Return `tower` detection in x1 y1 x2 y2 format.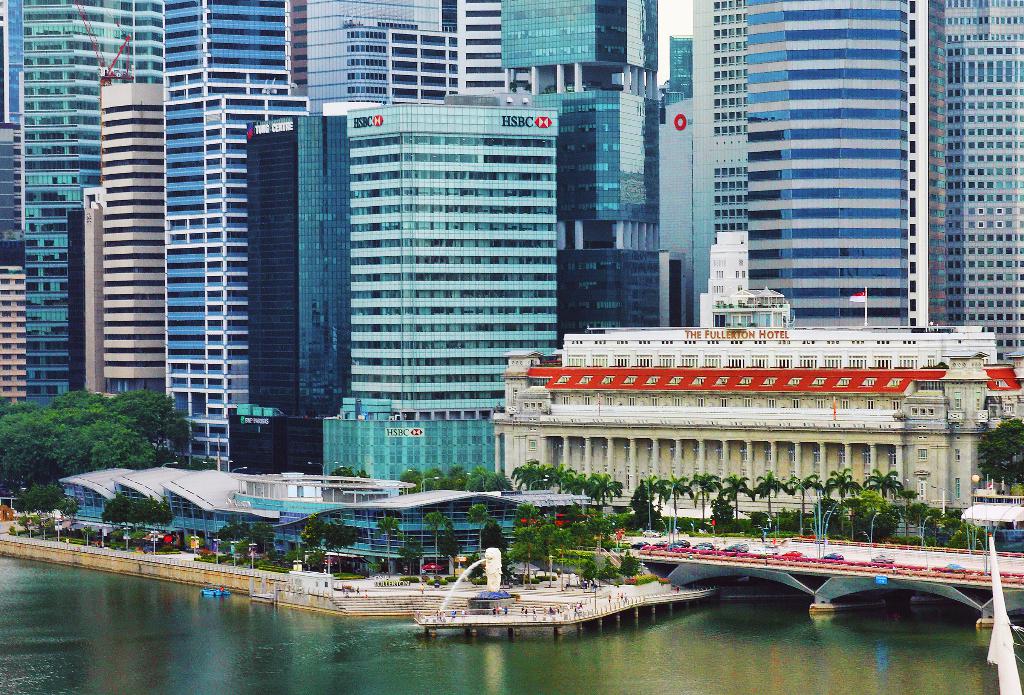
737 0 926 326.
